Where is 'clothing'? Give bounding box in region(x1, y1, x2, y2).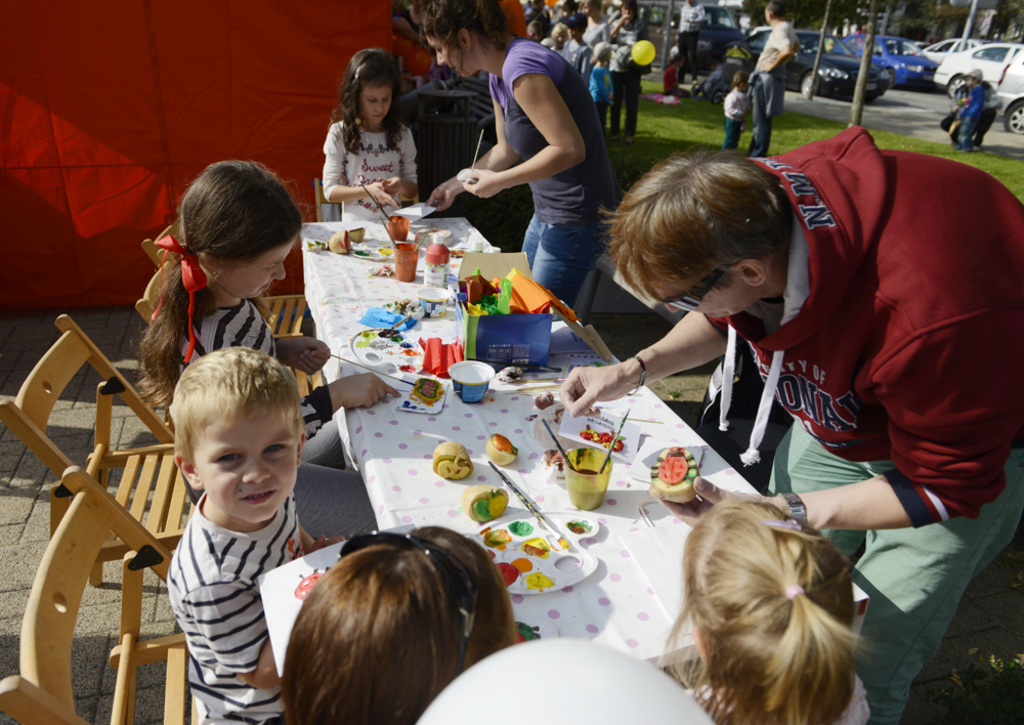
region(318, 111, 410, 215).
